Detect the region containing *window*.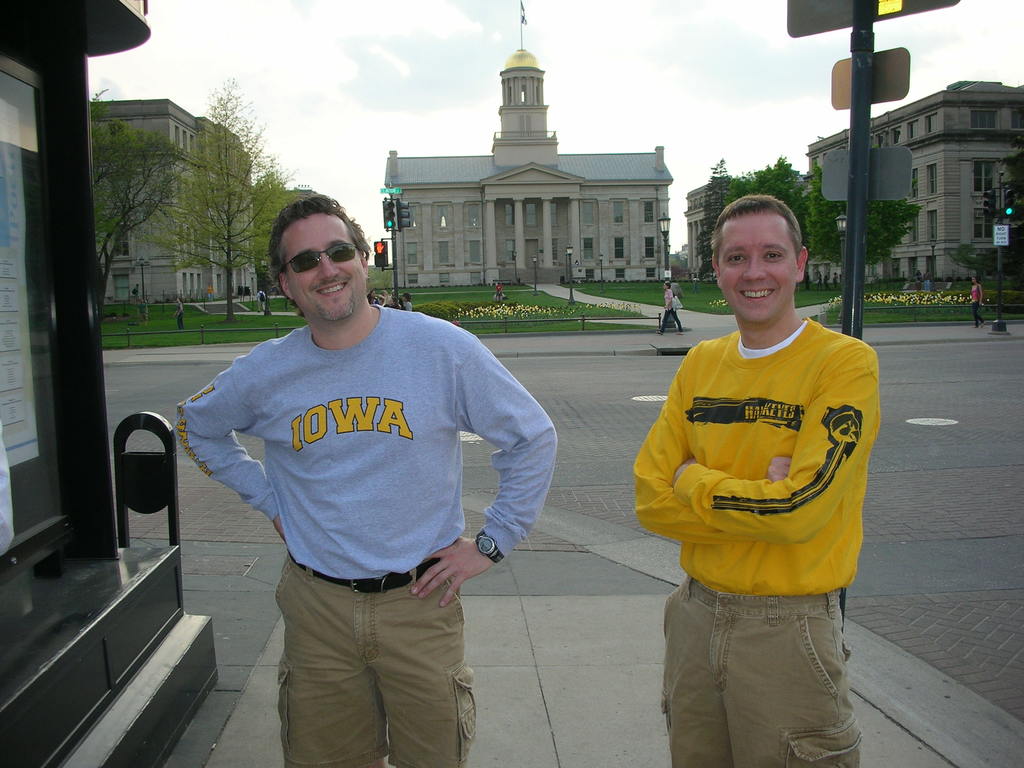
893, 115, 901, 141.
